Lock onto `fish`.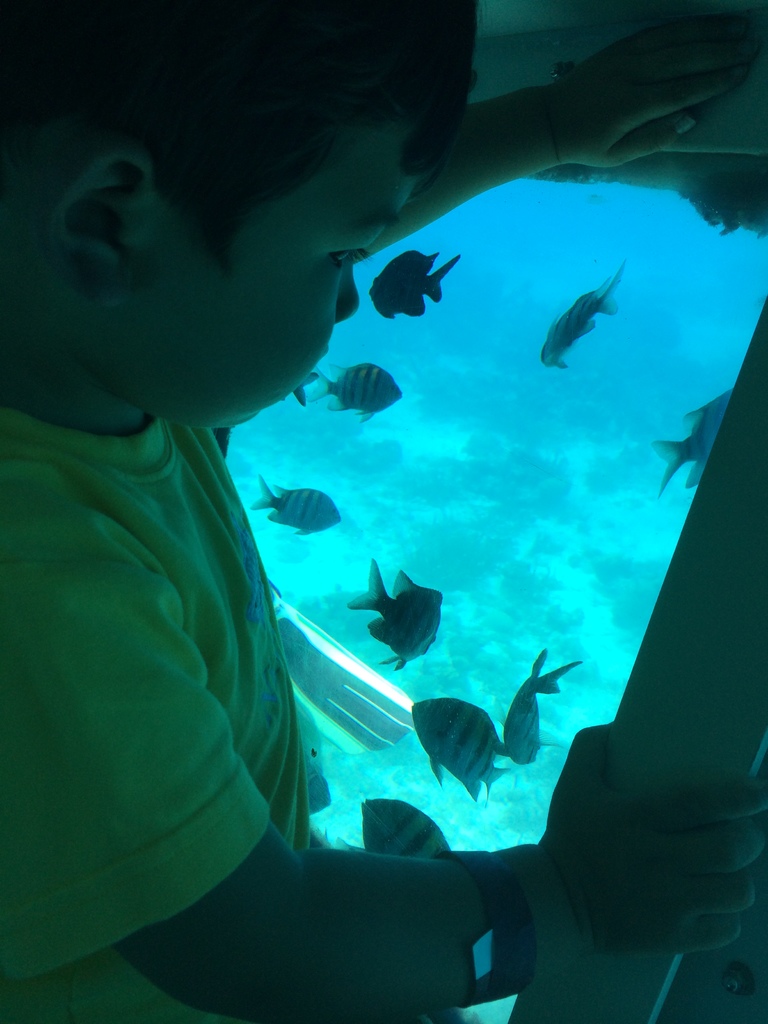
Locked: detection(539, 258, 623, 372).
